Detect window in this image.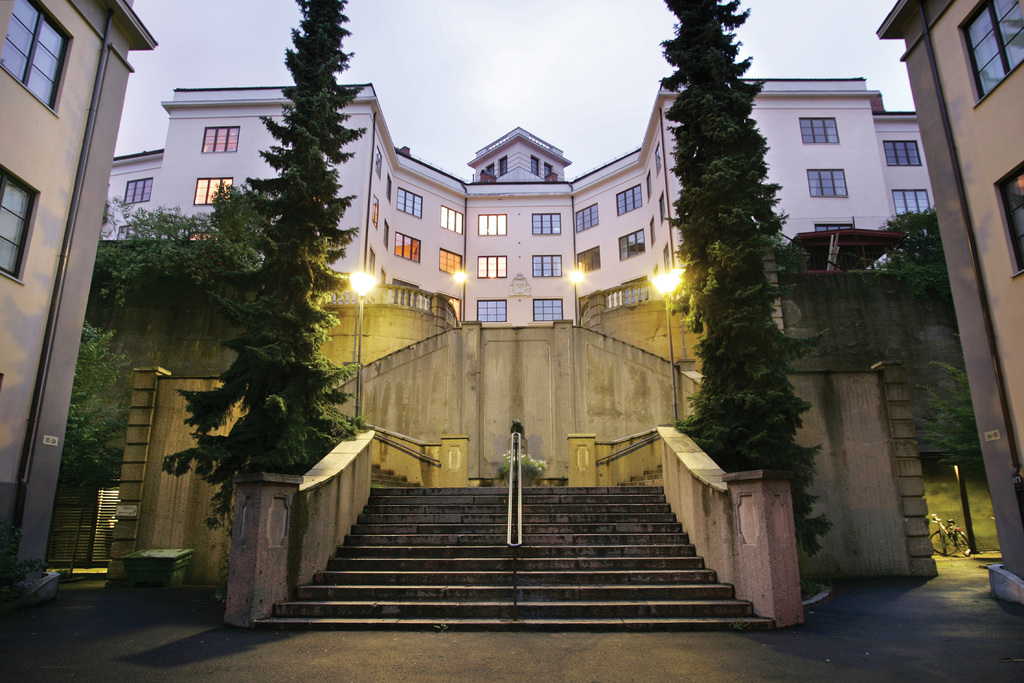
Detection: <region>497, 154, 506, 180</region>.
